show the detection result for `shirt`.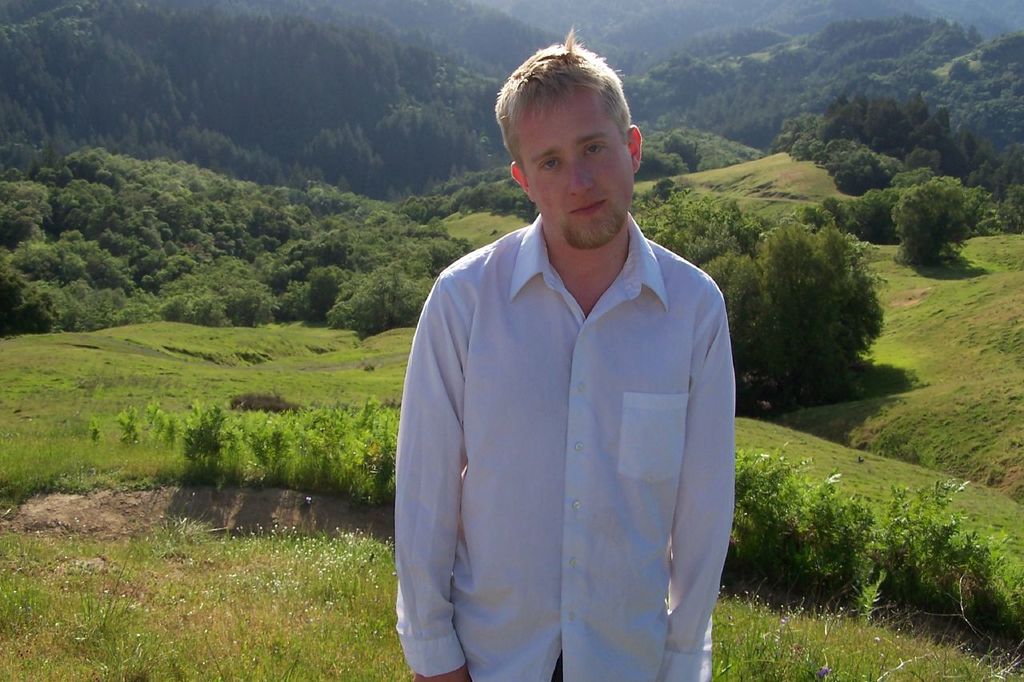
l=396, t=211, r=734, b=680.
